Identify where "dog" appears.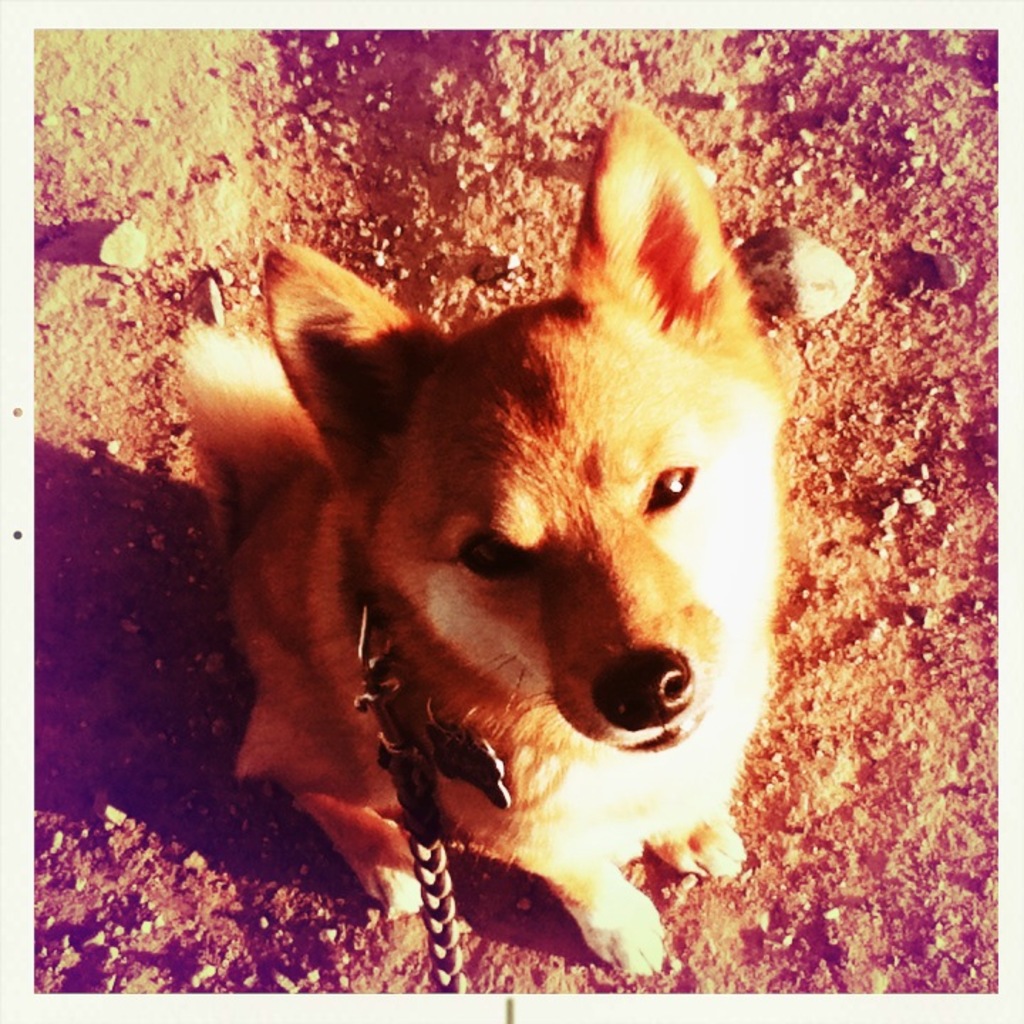
Appears at x1=176 y1=91 x2=856 y2=1010.
